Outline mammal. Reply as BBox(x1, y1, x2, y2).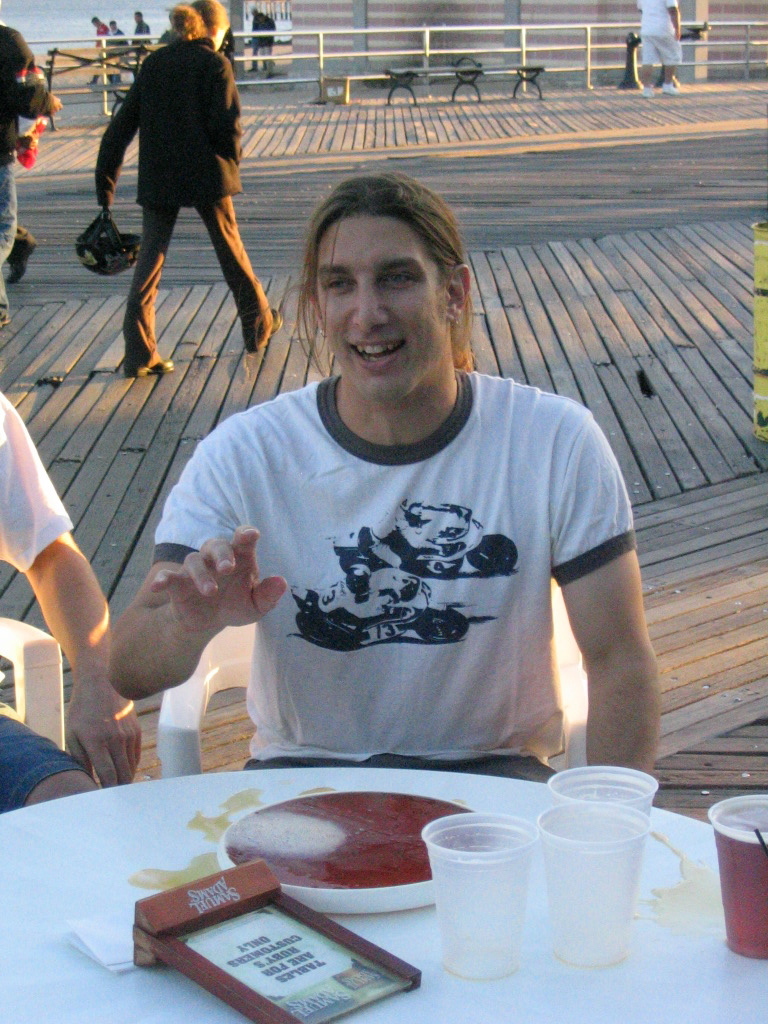
BBox(637, 0, 679, 96).
